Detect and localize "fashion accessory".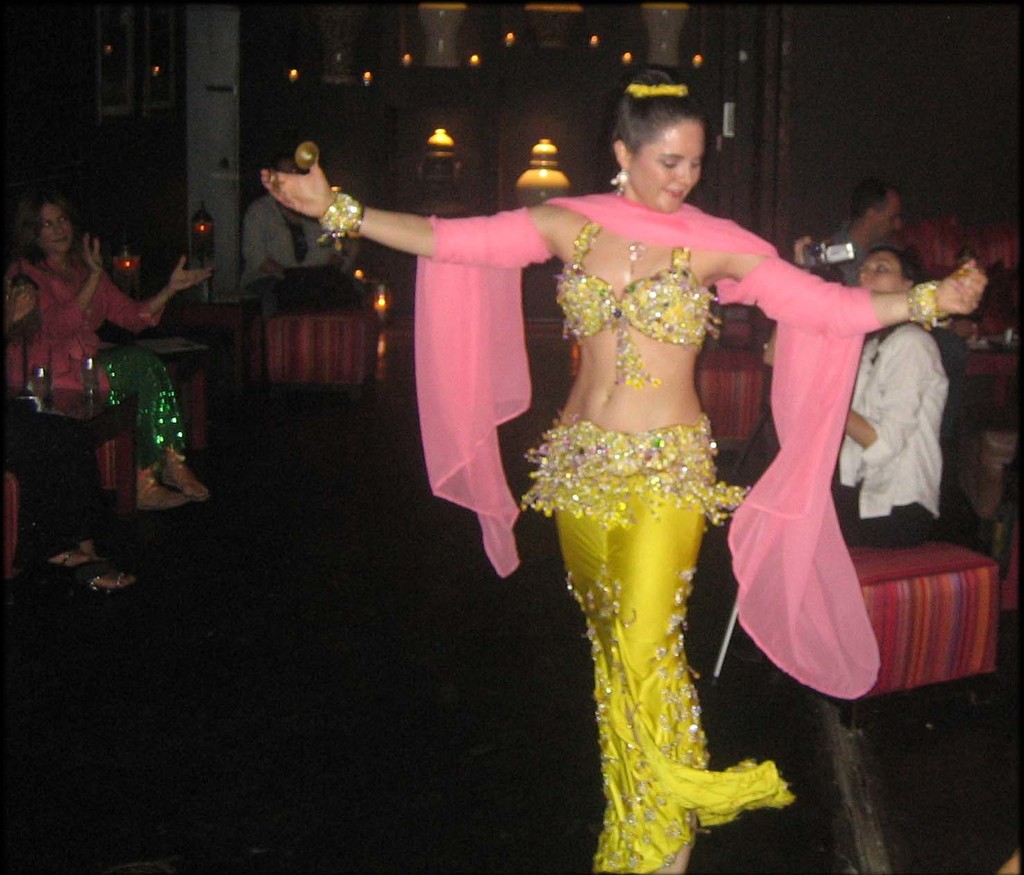
Localized at bbox=(47, 551, 92, 576).
